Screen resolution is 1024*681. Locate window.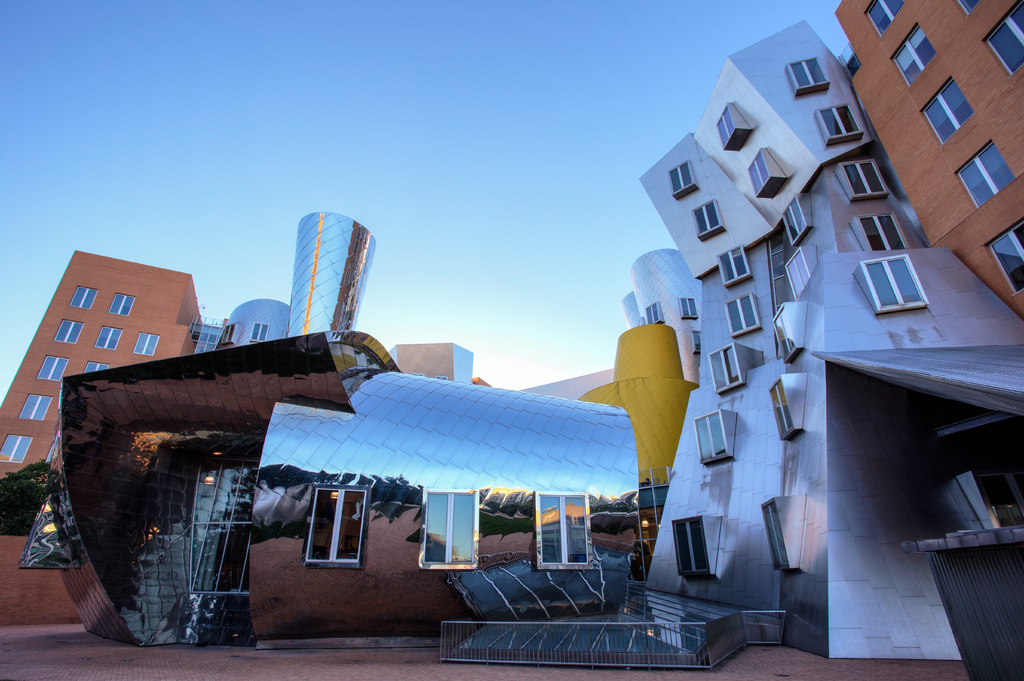
{"x1": 0, "y1": 435, "x2": 35, "y2": 466}.
